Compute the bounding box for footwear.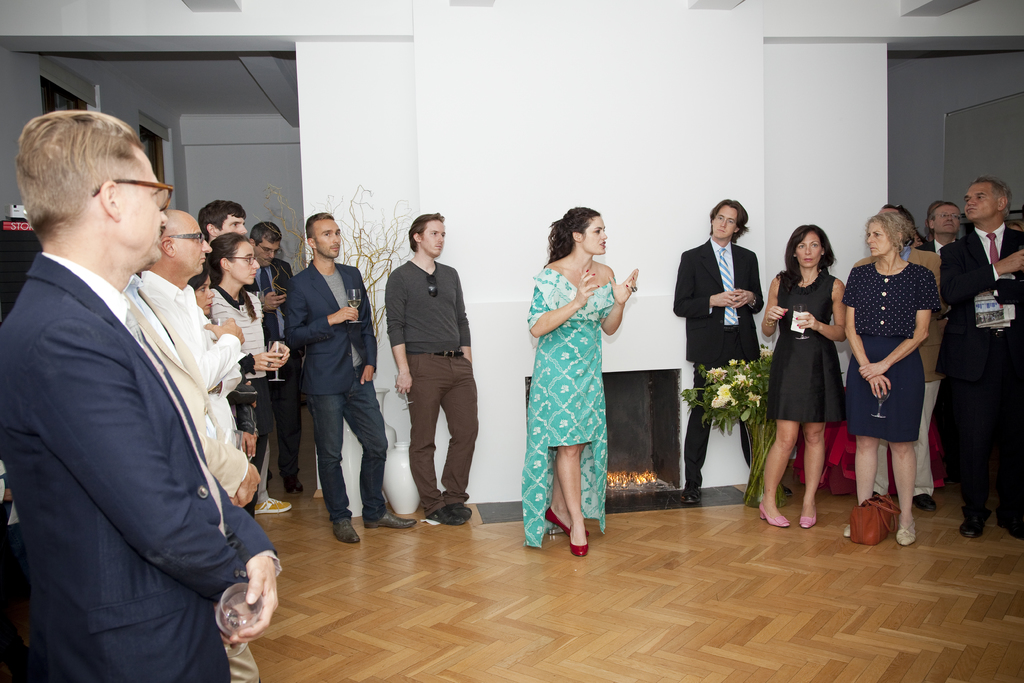
252:498:294:517.
